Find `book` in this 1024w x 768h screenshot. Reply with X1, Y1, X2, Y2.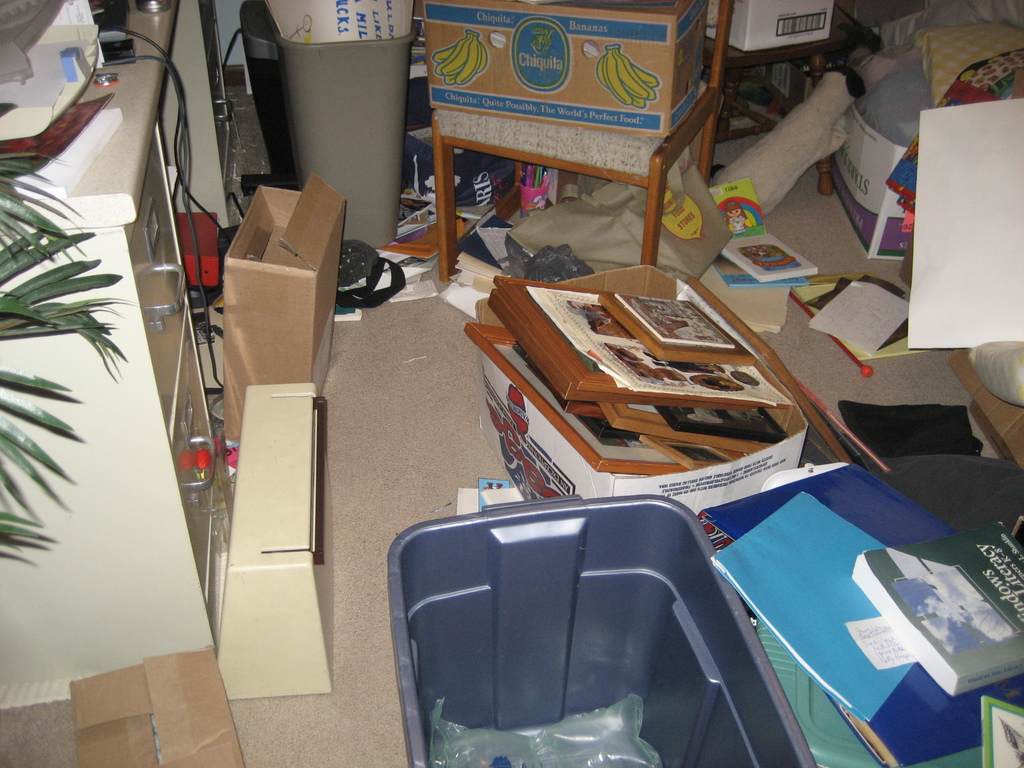
611, 296, 739, 346.
